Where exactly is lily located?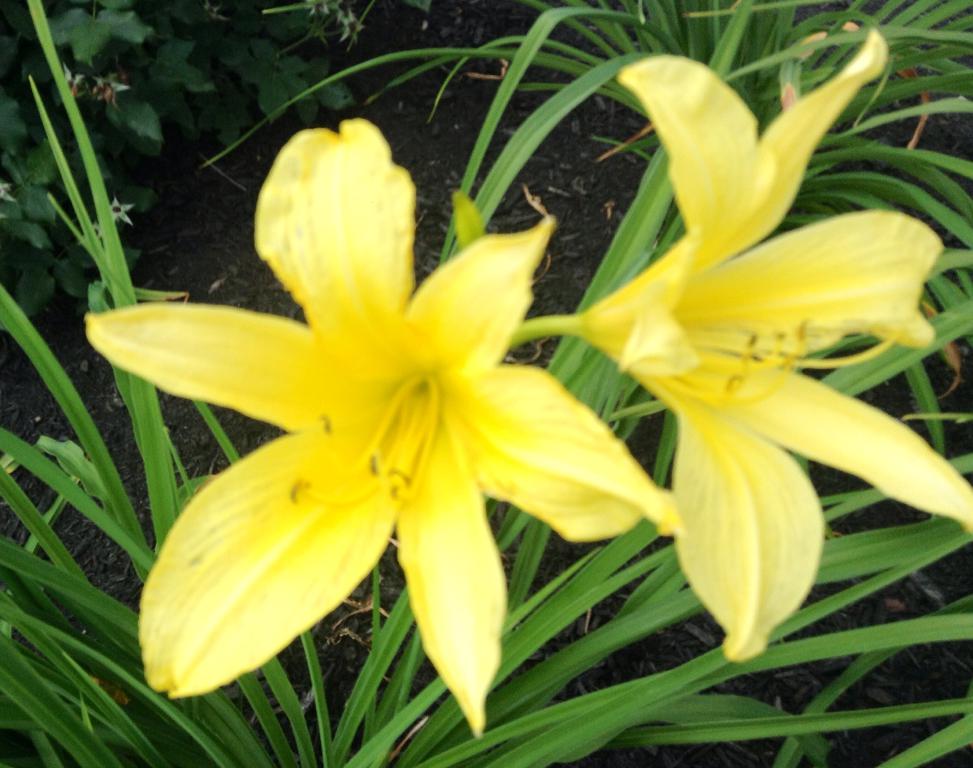
Its bounding box is (x1=86, y1=114, x2=679, y2=750).
